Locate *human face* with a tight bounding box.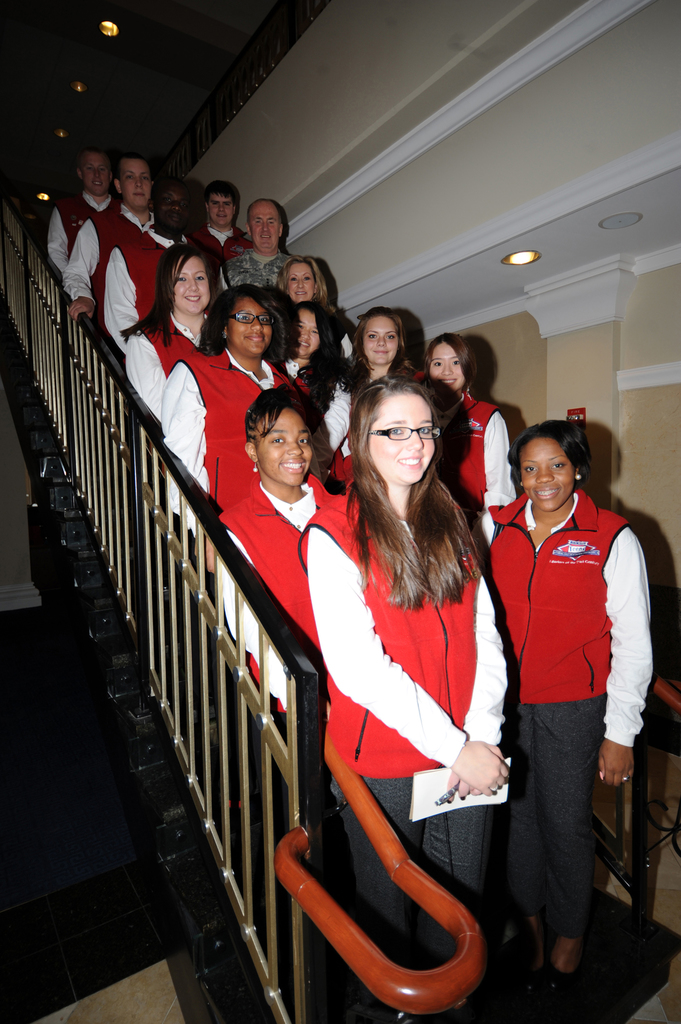
520:439:576:509.
